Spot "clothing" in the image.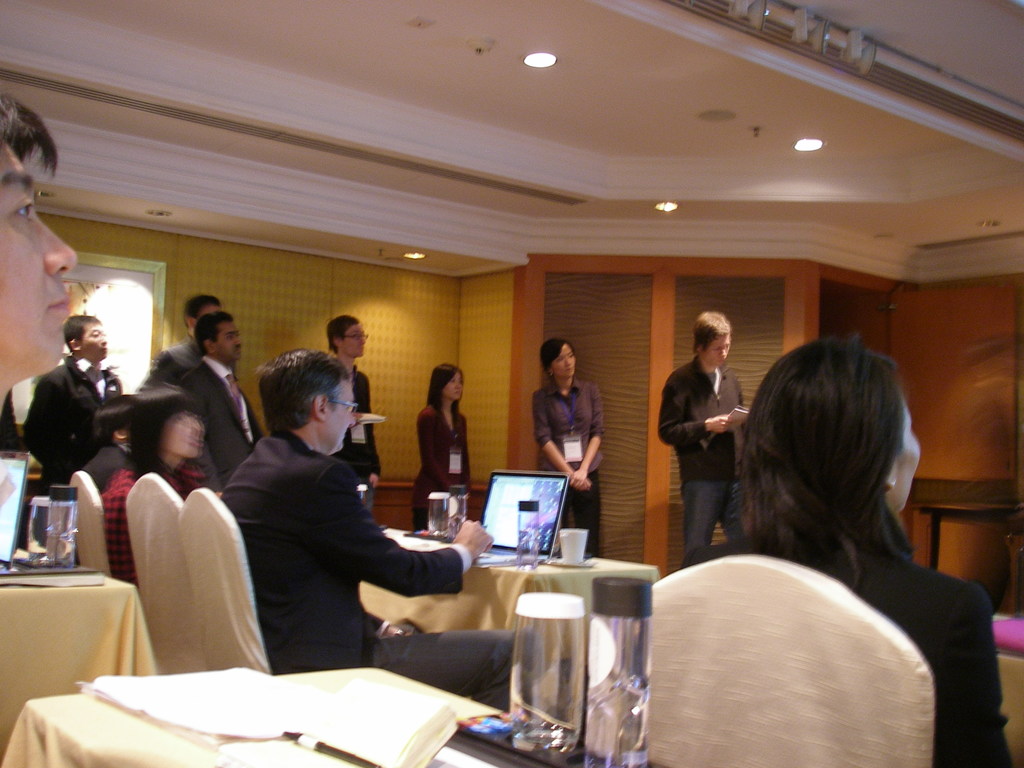
"clothing" found at (x1=104, y1=451, x2=208, y2=580).
